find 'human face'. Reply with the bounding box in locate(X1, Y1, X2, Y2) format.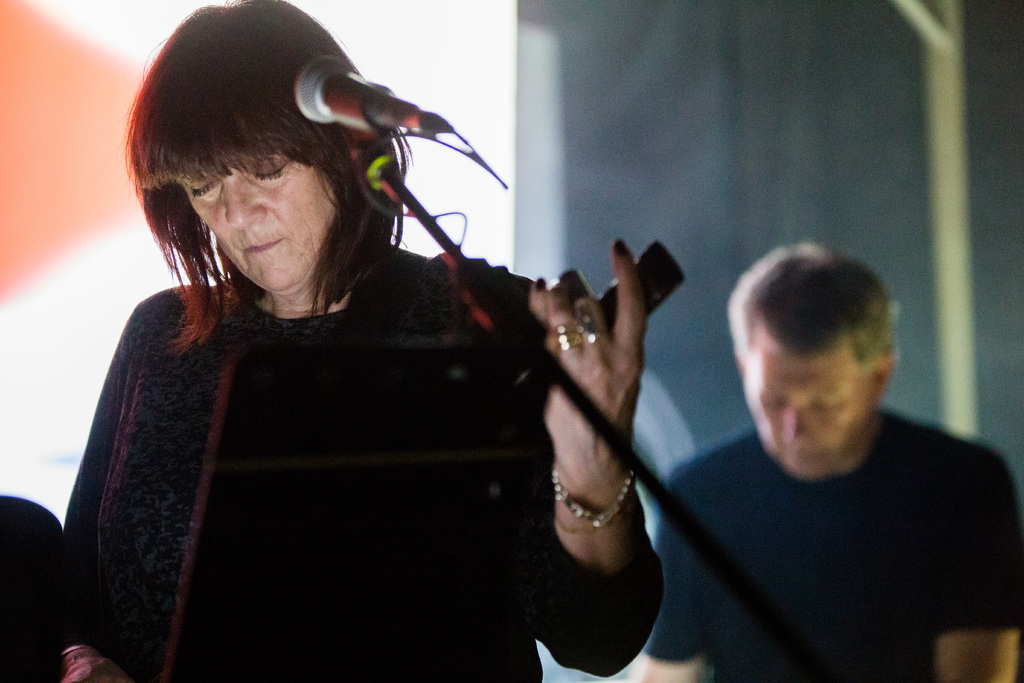
locate(739, 332, 866, 483).
